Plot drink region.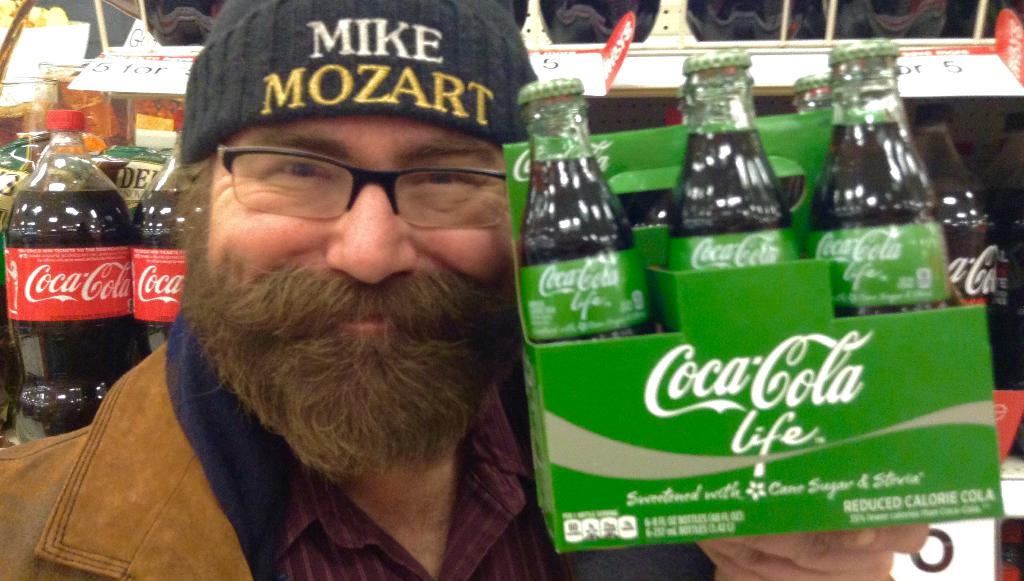
Plotted at crop(912, 104, 1001, 386).
